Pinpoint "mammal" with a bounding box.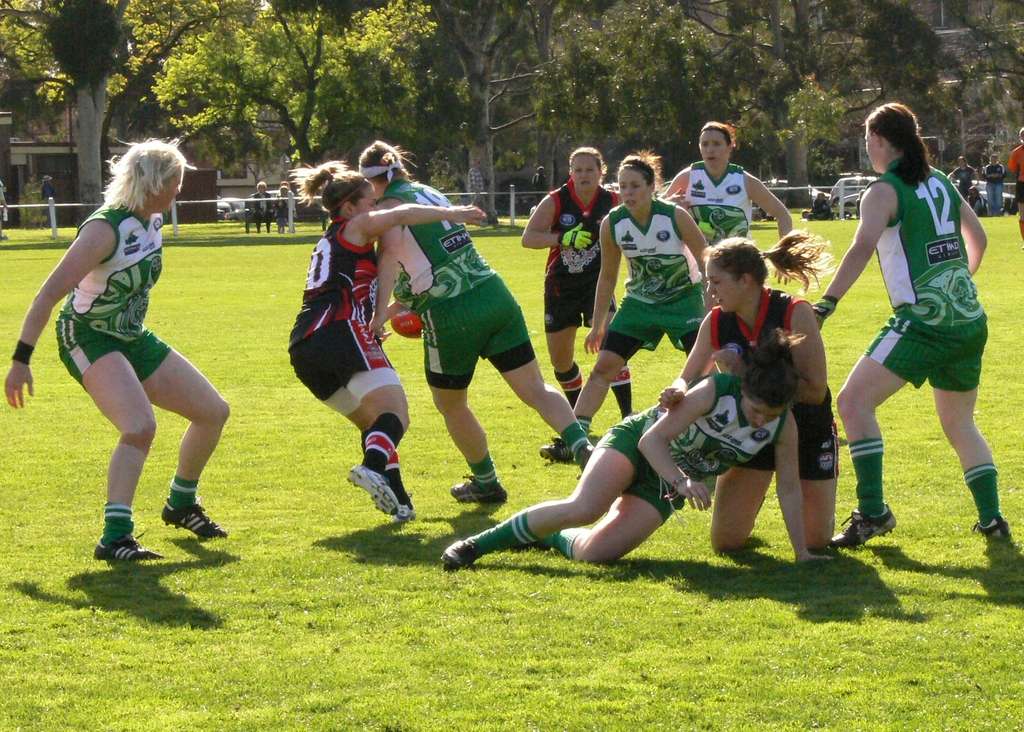
646/223/838/562.
